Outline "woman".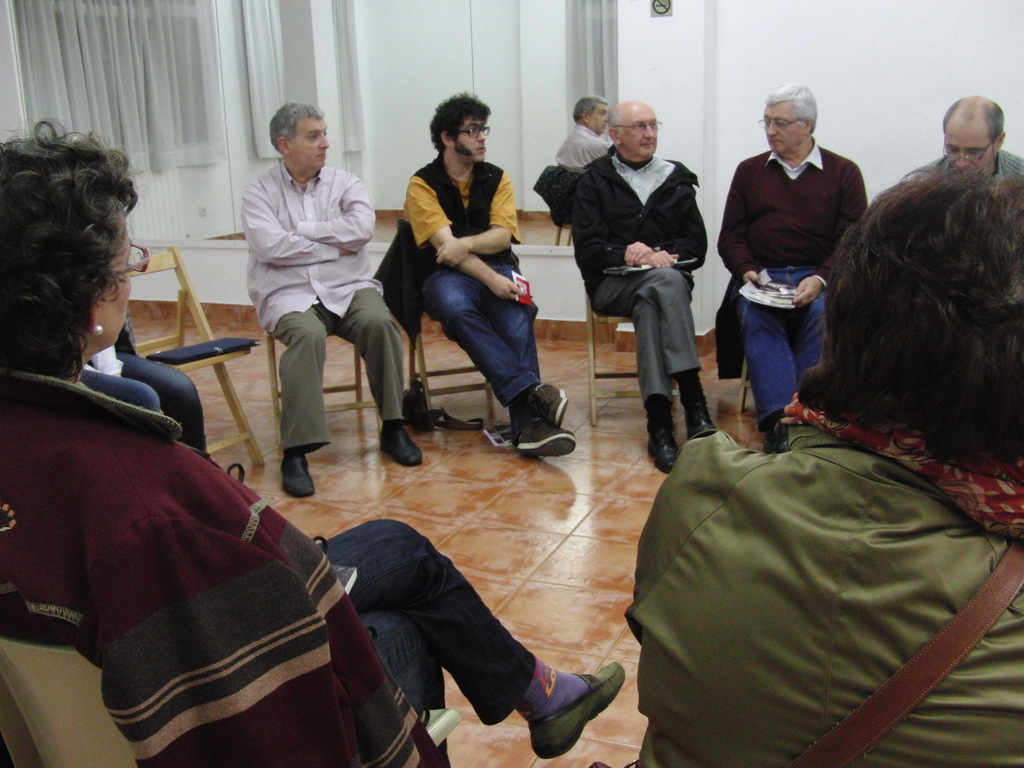
Outline: 0/122/618/767.
